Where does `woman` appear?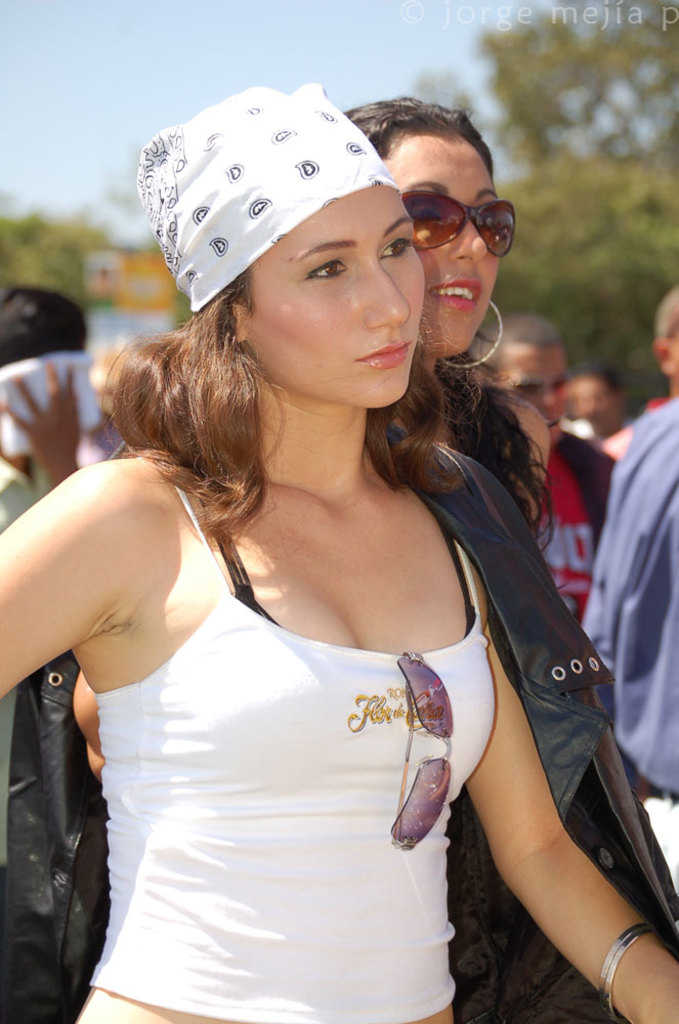
Appears at detection(33, 108, 627, 1021).
